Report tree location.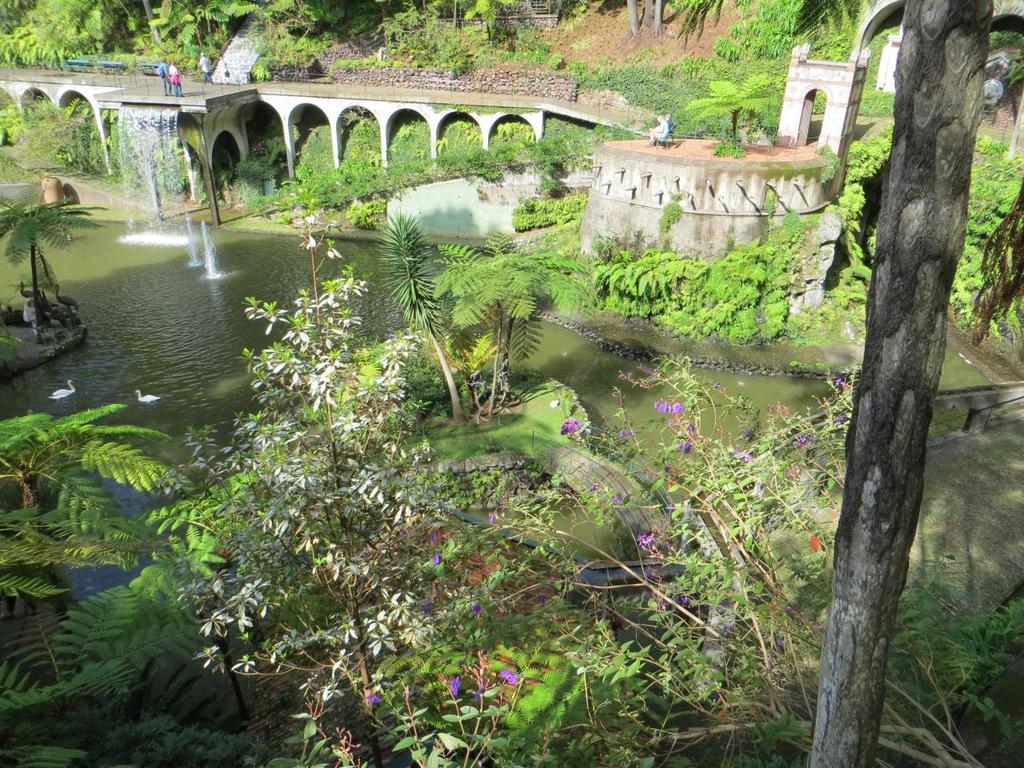
Report: select_region(811, 0, 999, 767).
